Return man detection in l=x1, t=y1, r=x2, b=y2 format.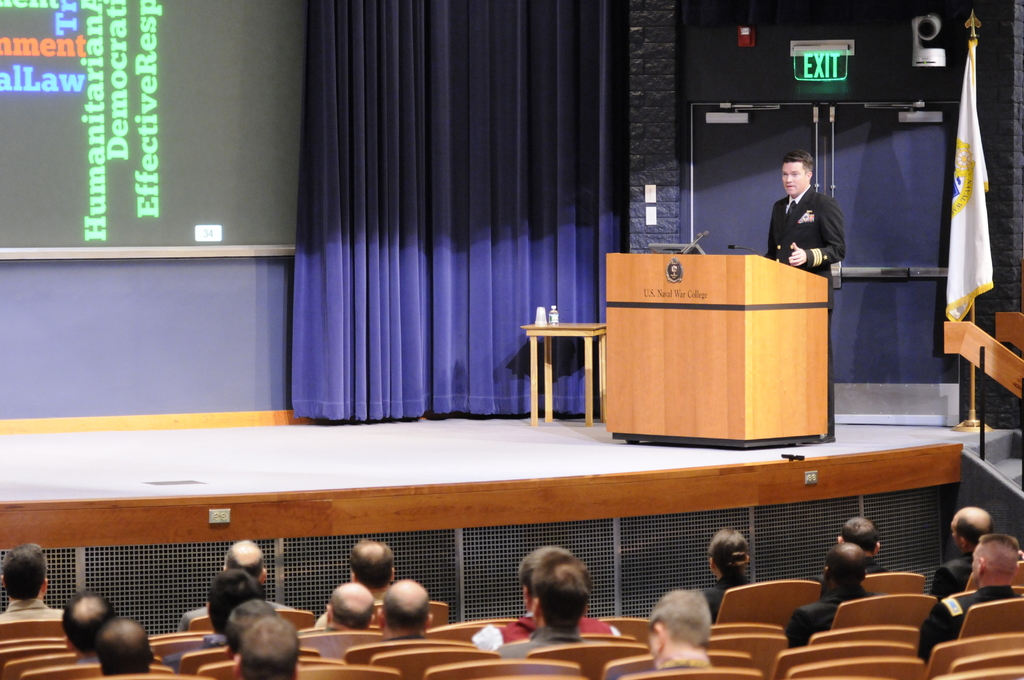
l=92, t=617, r=156, b=679.
